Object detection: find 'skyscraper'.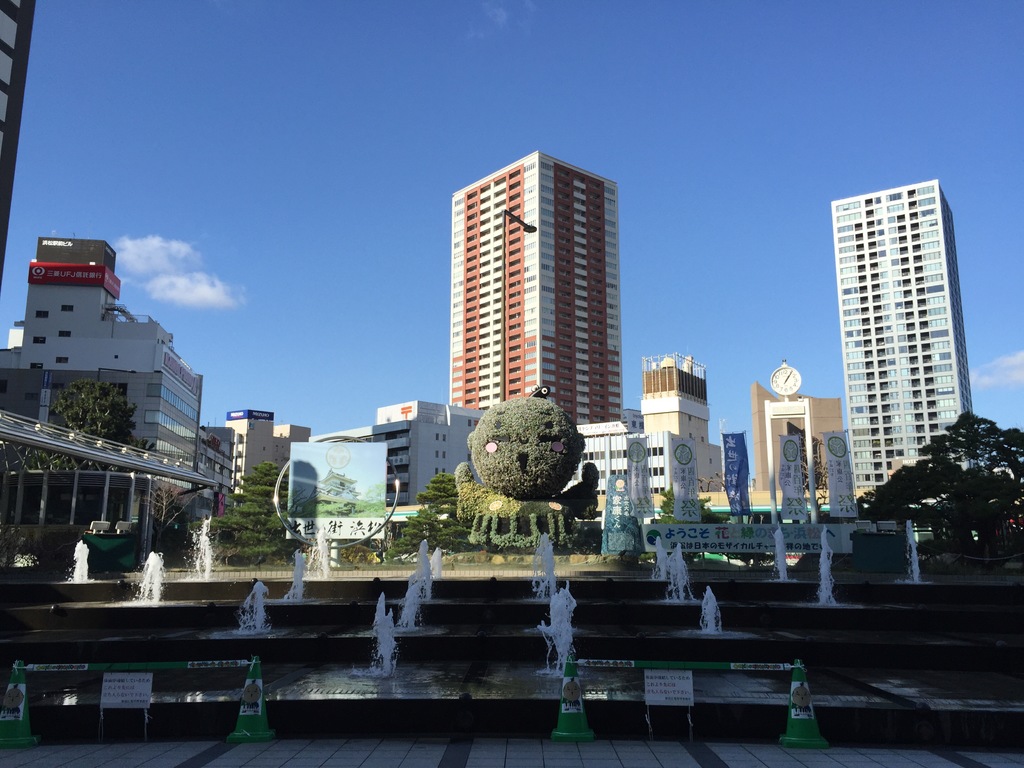
x1=300 y1=398 x2=484 y2=502.
